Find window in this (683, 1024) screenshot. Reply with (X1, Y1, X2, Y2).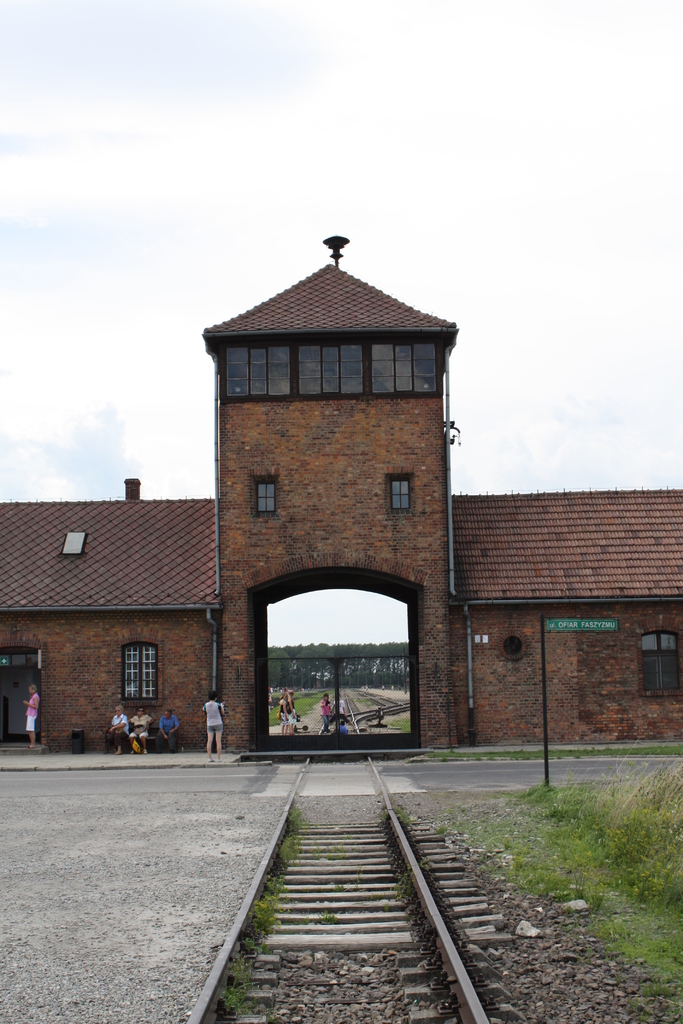
(122, 646, 159, 706).
